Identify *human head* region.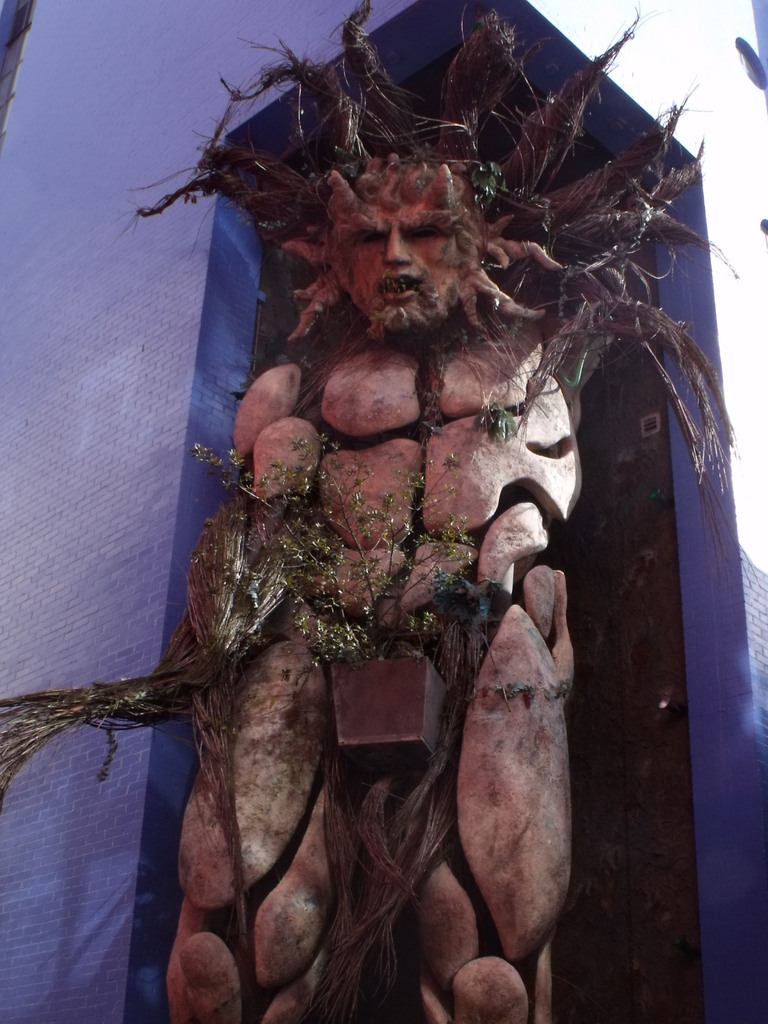
Region: 276 149 566 346.
